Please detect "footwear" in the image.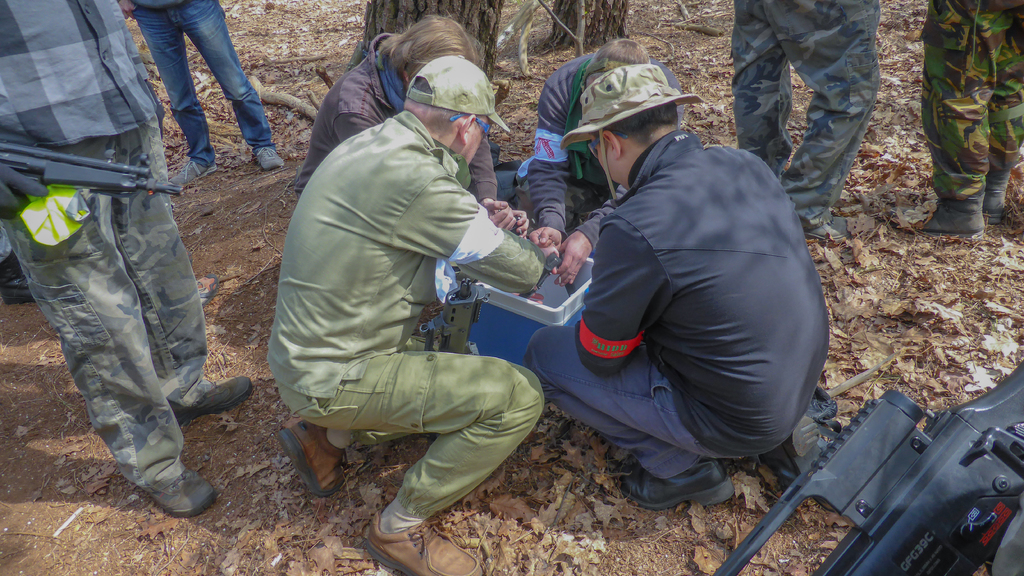
[176,375,255,422].
